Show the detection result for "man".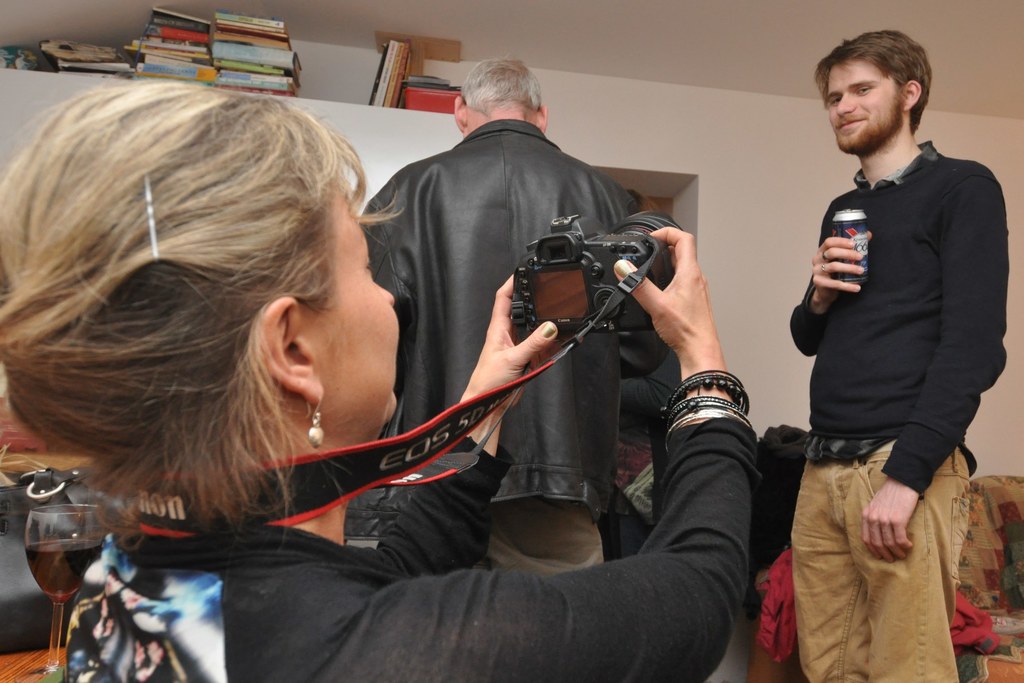
Rect(769, 17, 1006, 669).
